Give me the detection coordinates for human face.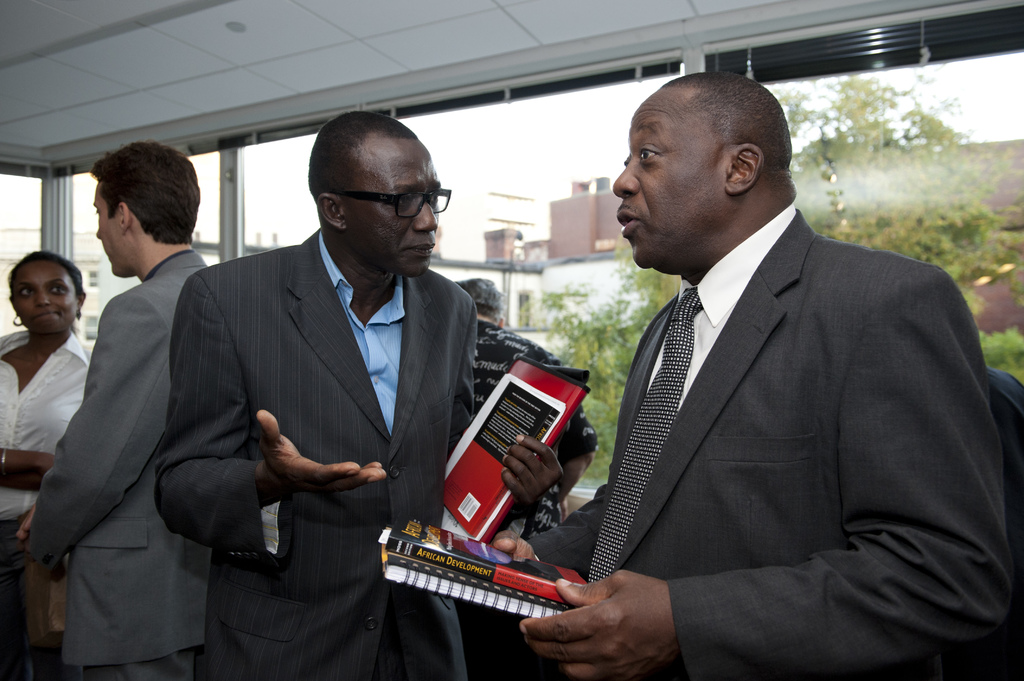
Rect(94, 143, 198, 275).
